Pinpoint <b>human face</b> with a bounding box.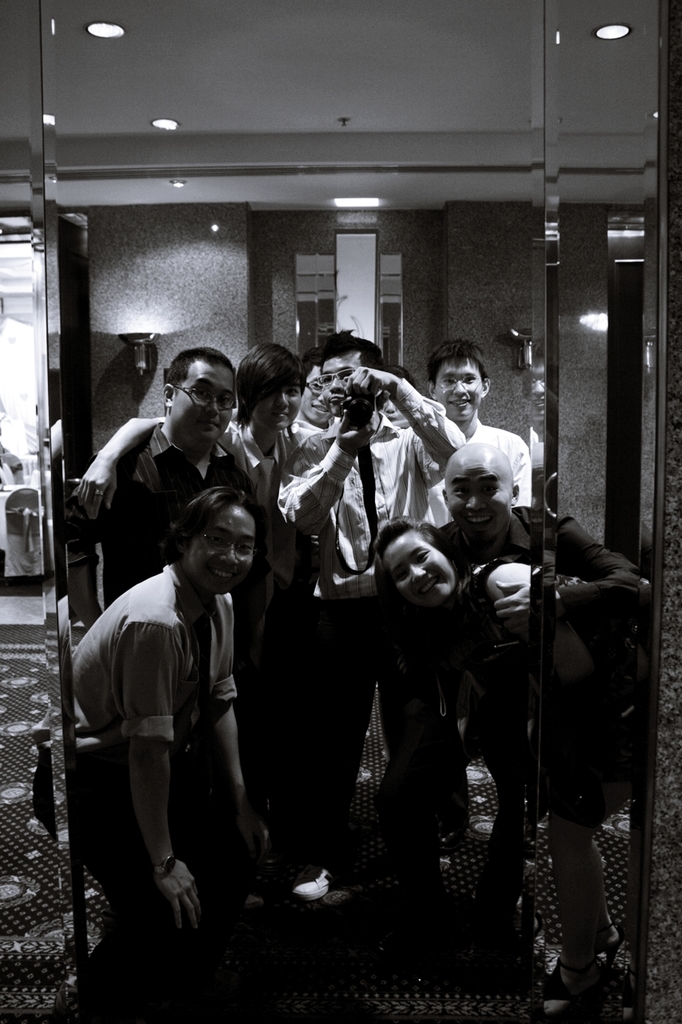
left=172, top=357, right=233, bottom=443.
